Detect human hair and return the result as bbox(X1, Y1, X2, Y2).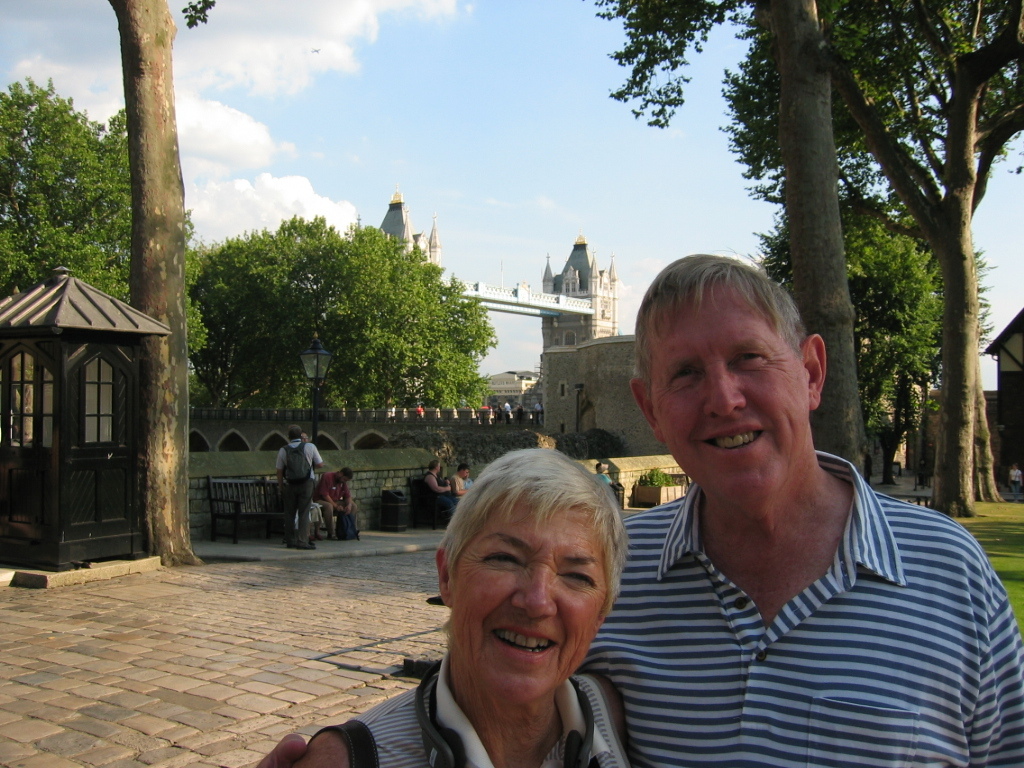
bbox(288, 424, 304, 441).
